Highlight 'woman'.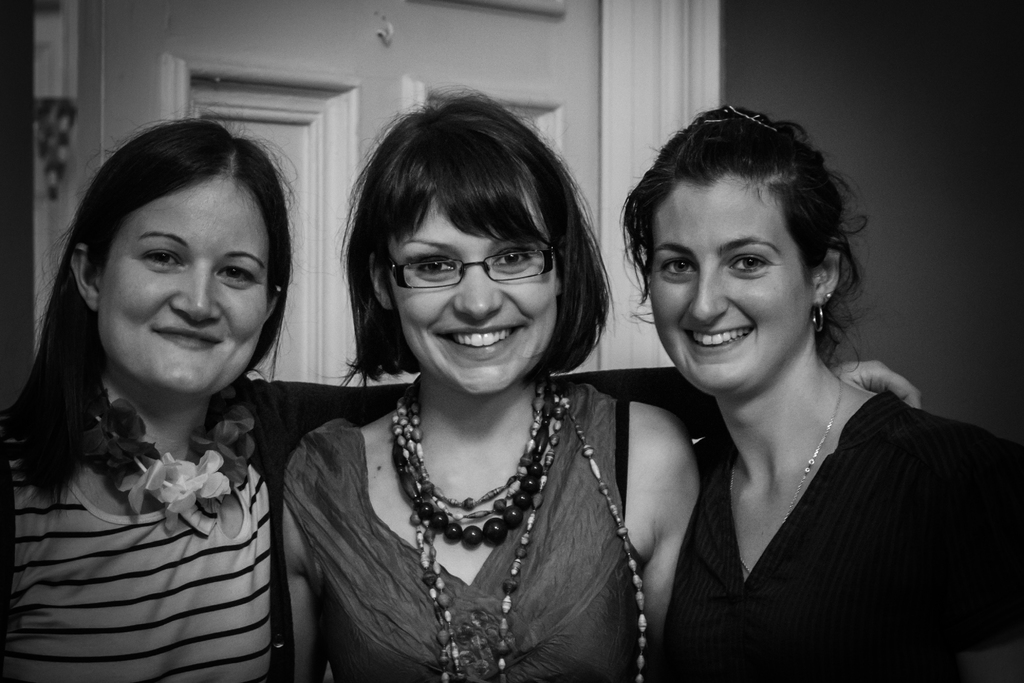
Highlighted region: bbox(0, 102, 924, 682).
